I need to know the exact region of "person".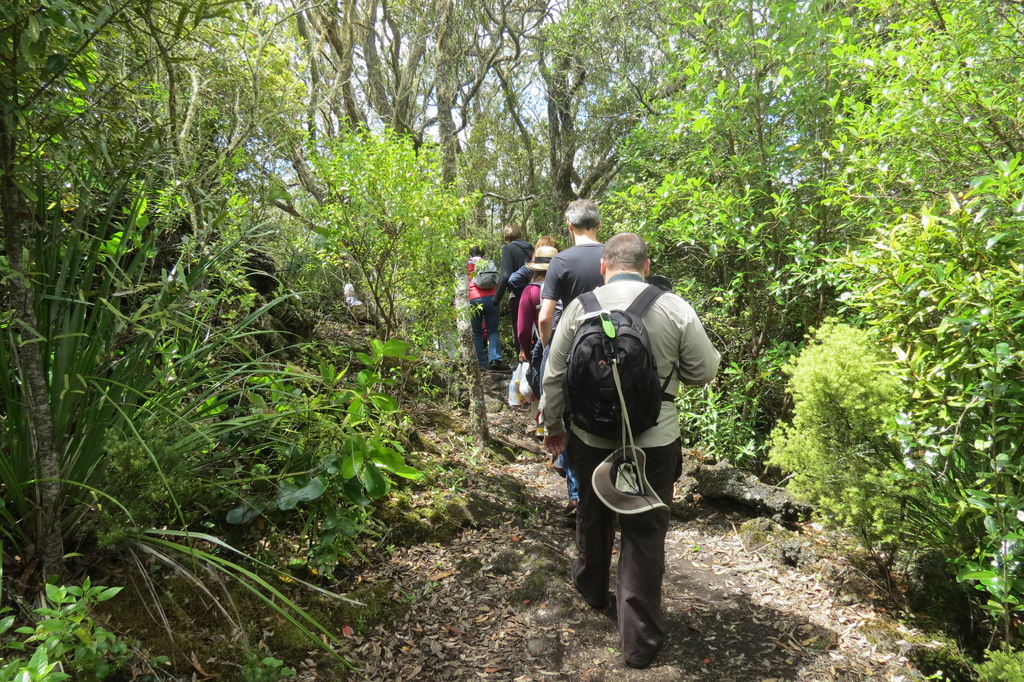
Region: 470:238:499:368.
